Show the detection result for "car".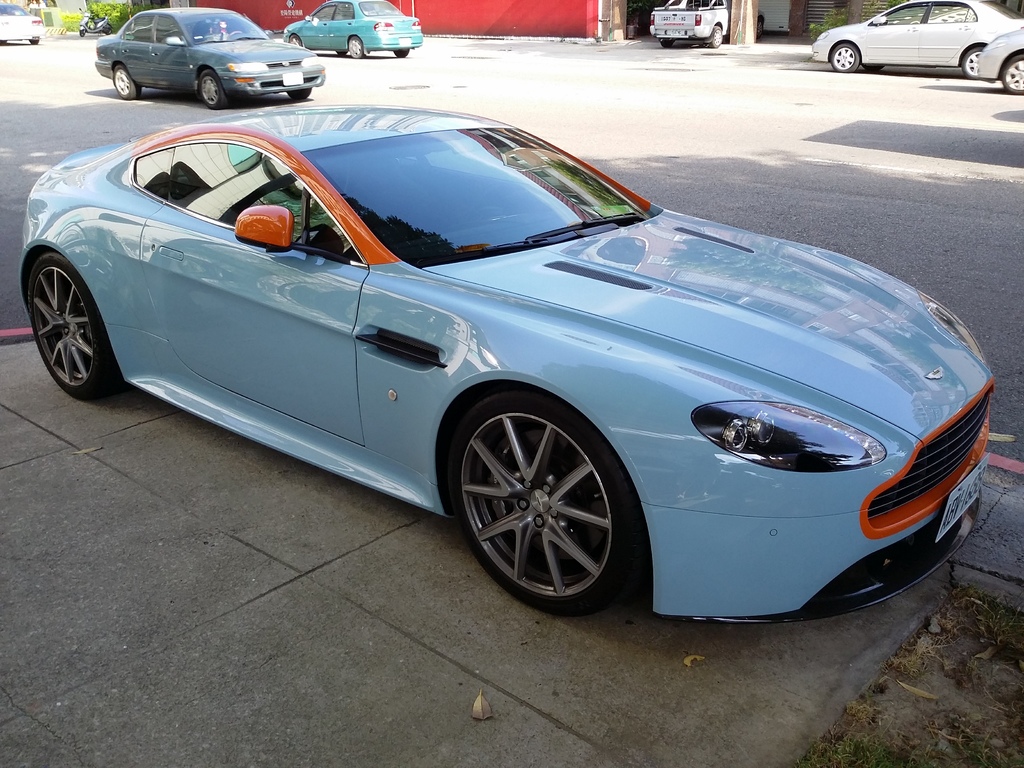
<region>99, 0, 318, 108</region>.
